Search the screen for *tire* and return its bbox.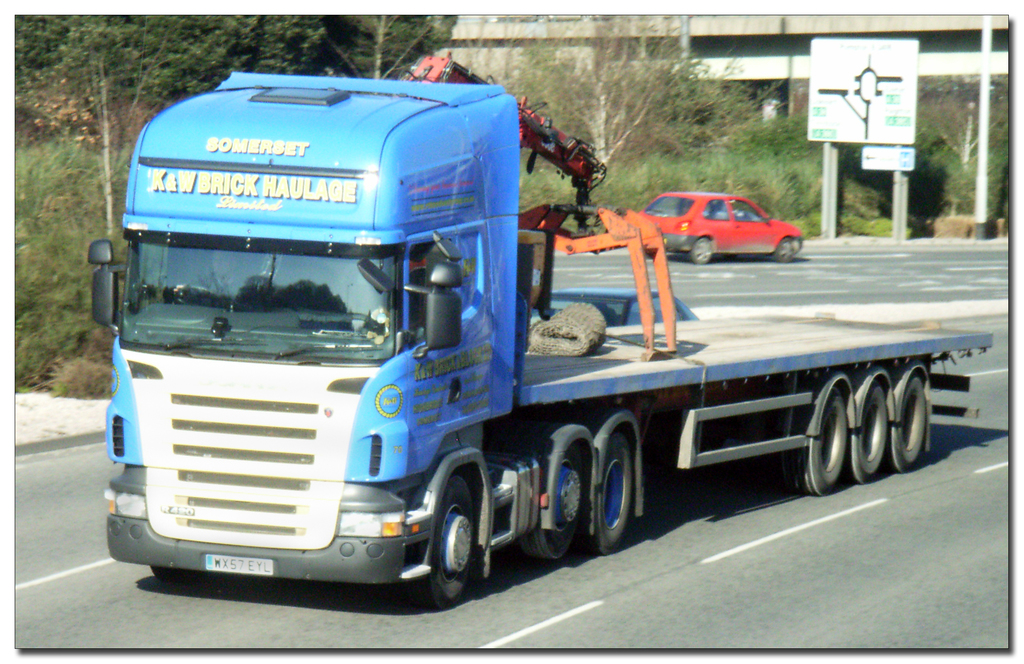
Found: pyautogui.locateOnScreen(845, 383, 888, 480).
